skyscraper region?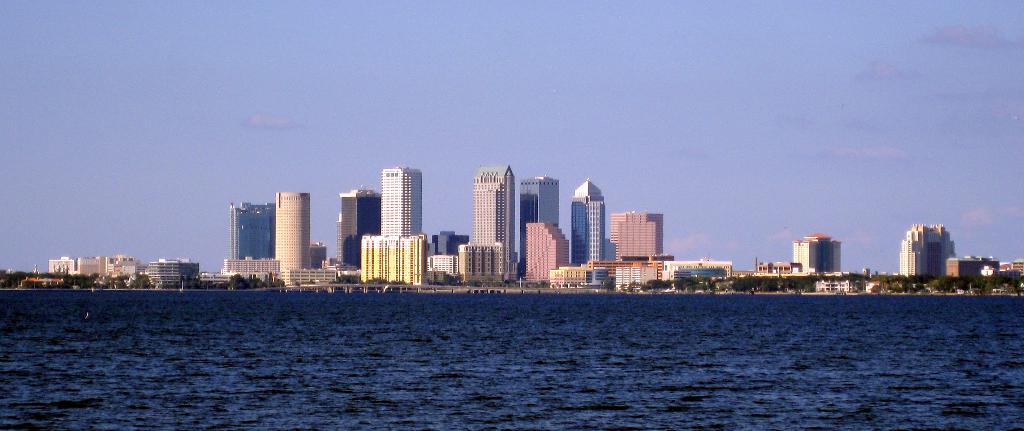
bbox=(380, 167, 426, 238)
